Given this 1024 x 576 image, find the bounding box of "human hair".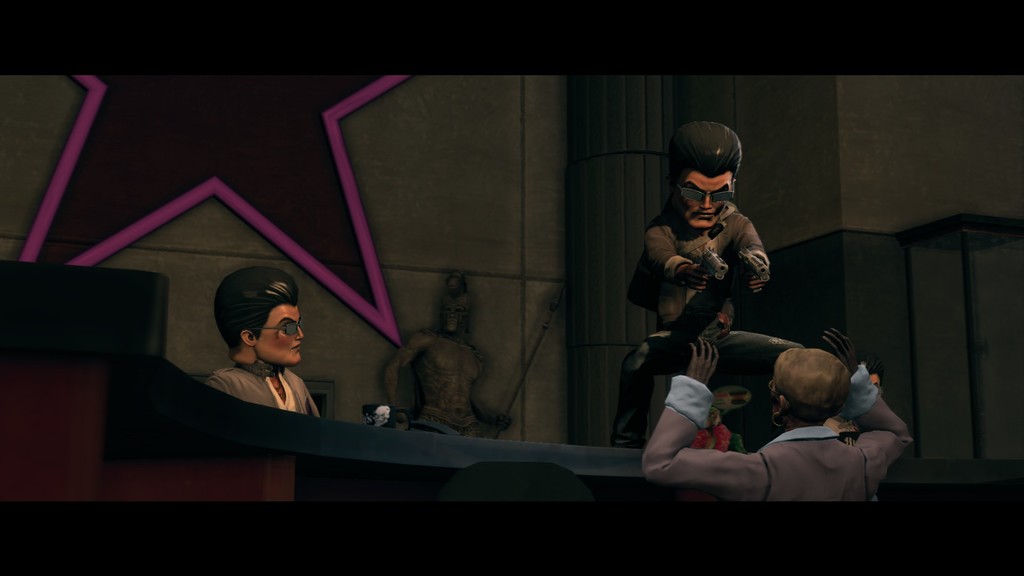
bbox(672, 127, 747, 211).
